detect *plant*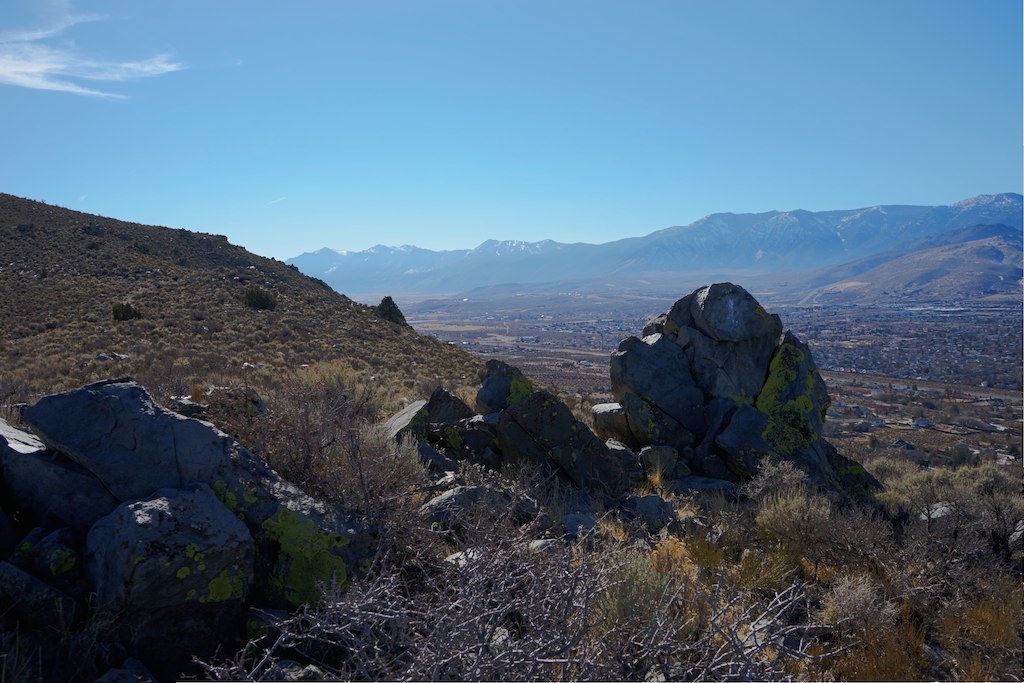
BBox(172, 255, 201, 266)
